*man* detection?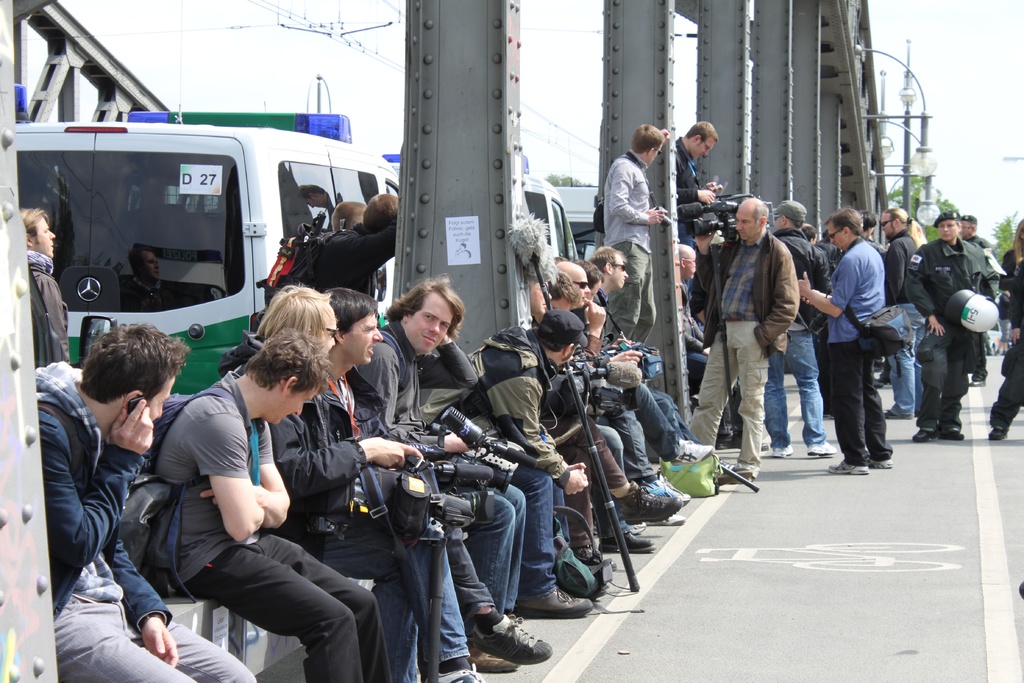
box=[766, 199, 837, 457]
